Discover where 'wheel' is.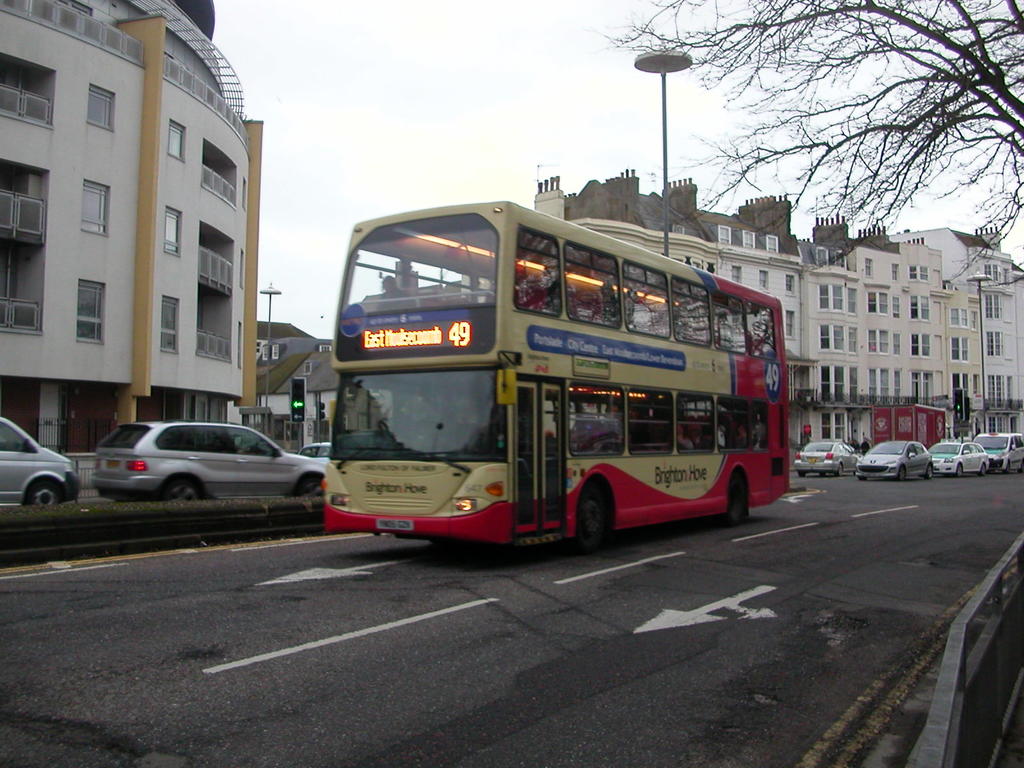
Discovered at 858/475/867/480.
